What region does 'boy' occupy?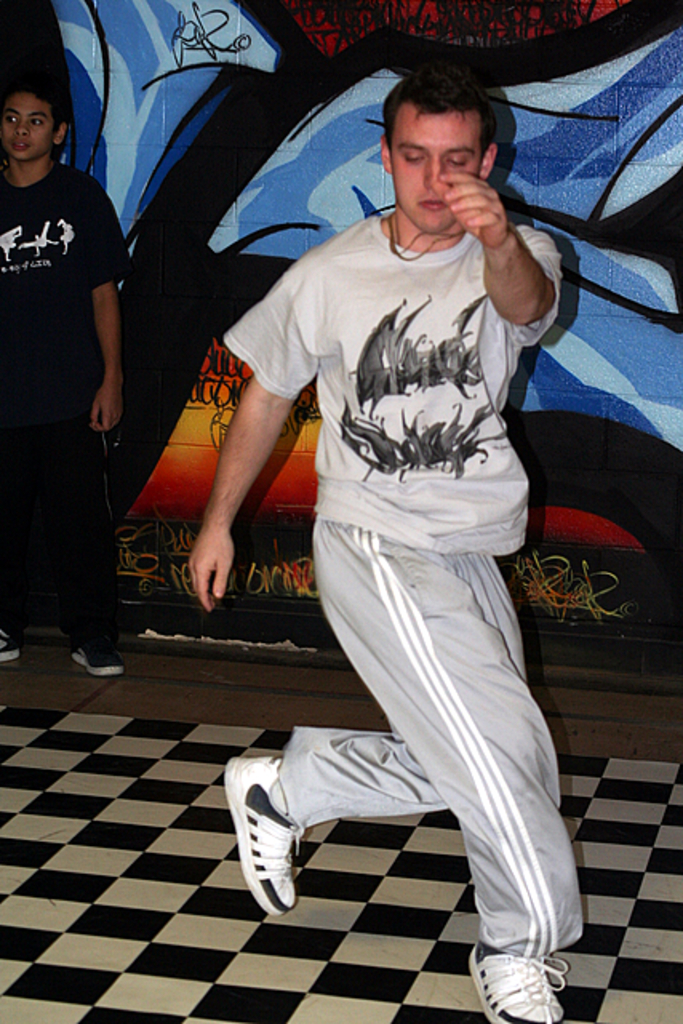
l=189, t=77, r=584, b=1022.
